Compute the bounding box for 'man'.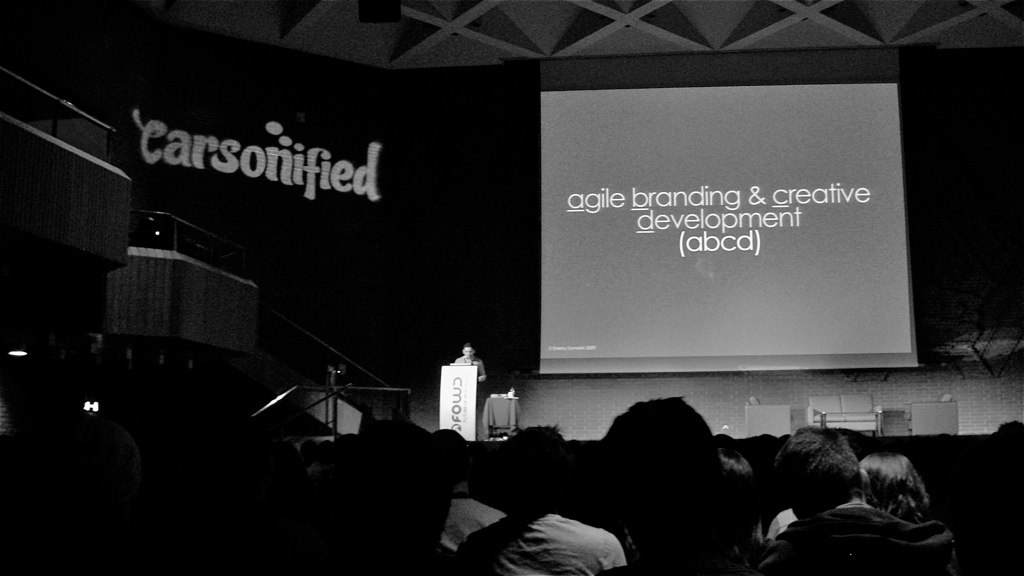
<box>453,420,621,575</box>.
